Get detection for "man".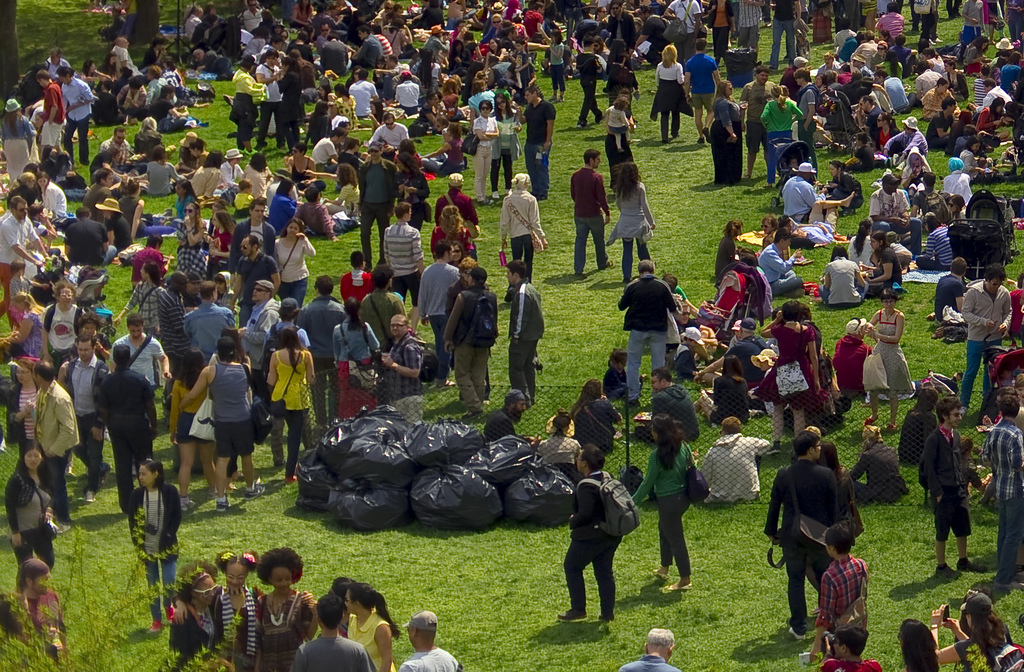
Detection: 914, 54, 941, 105.
